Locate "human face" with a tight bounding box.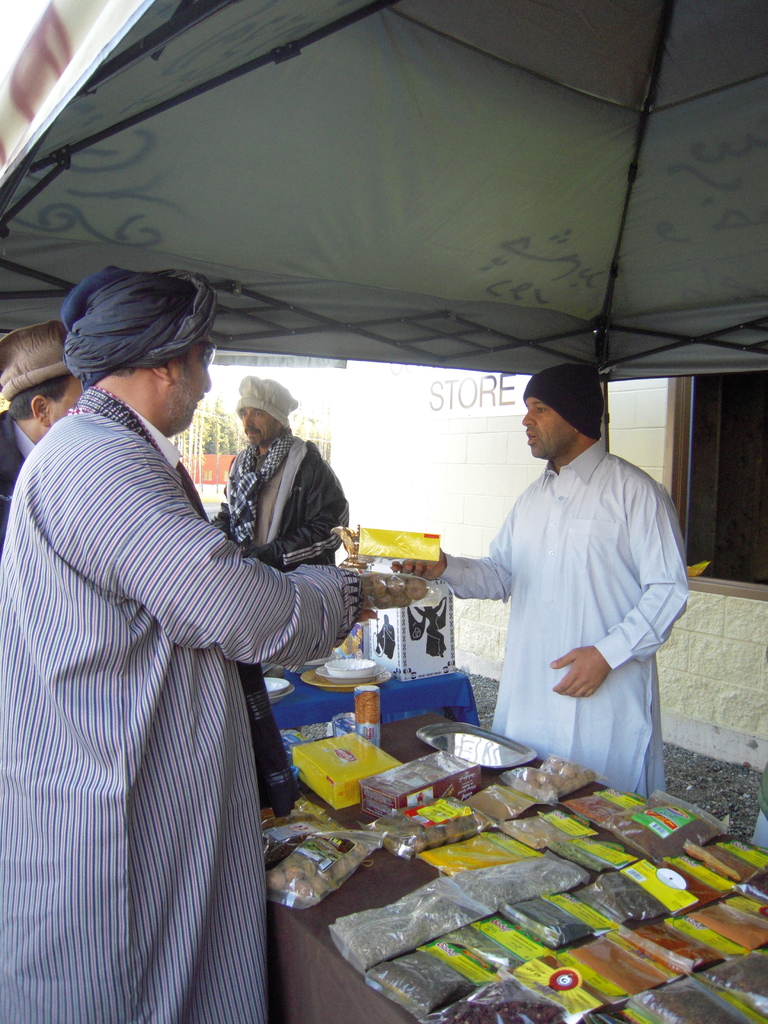
Rect(173, 333, 212, 436).
